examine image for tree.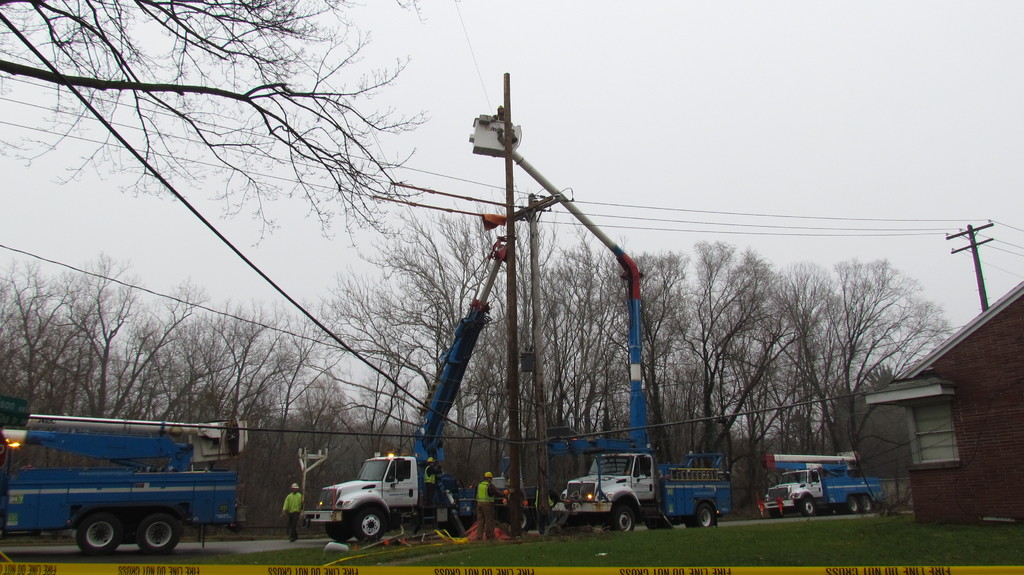
Examination result: {"left": 0, "top": 0, "right": 435, "bottom": 260}.
